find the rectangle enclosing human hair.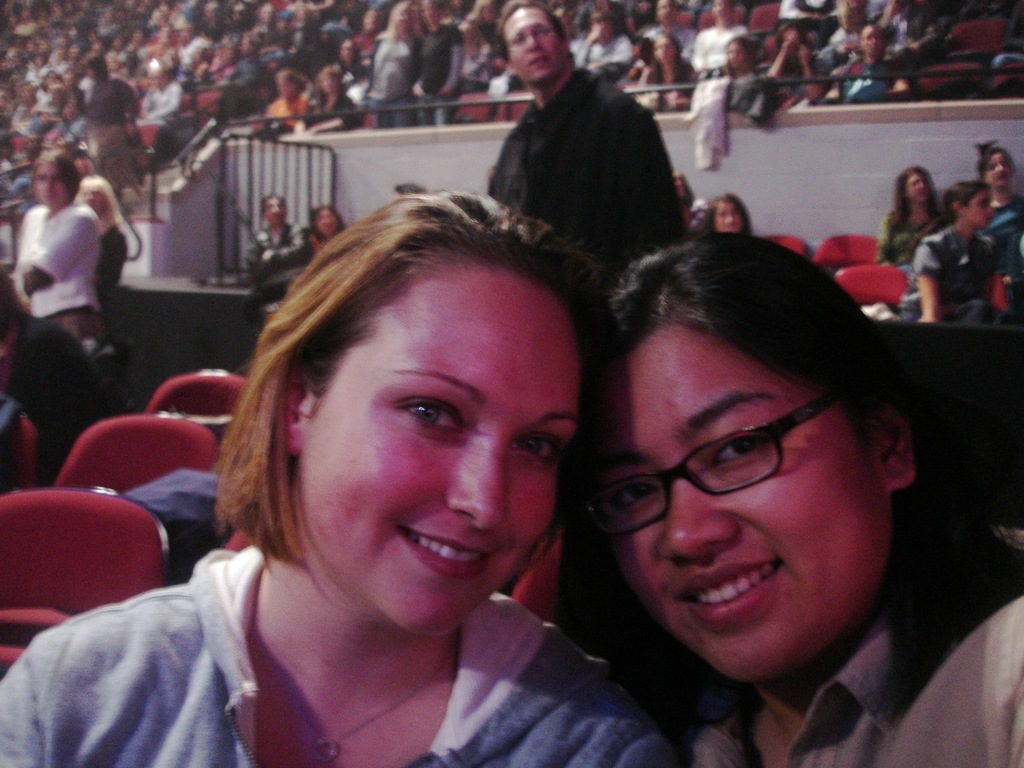
939 181 990 222.
